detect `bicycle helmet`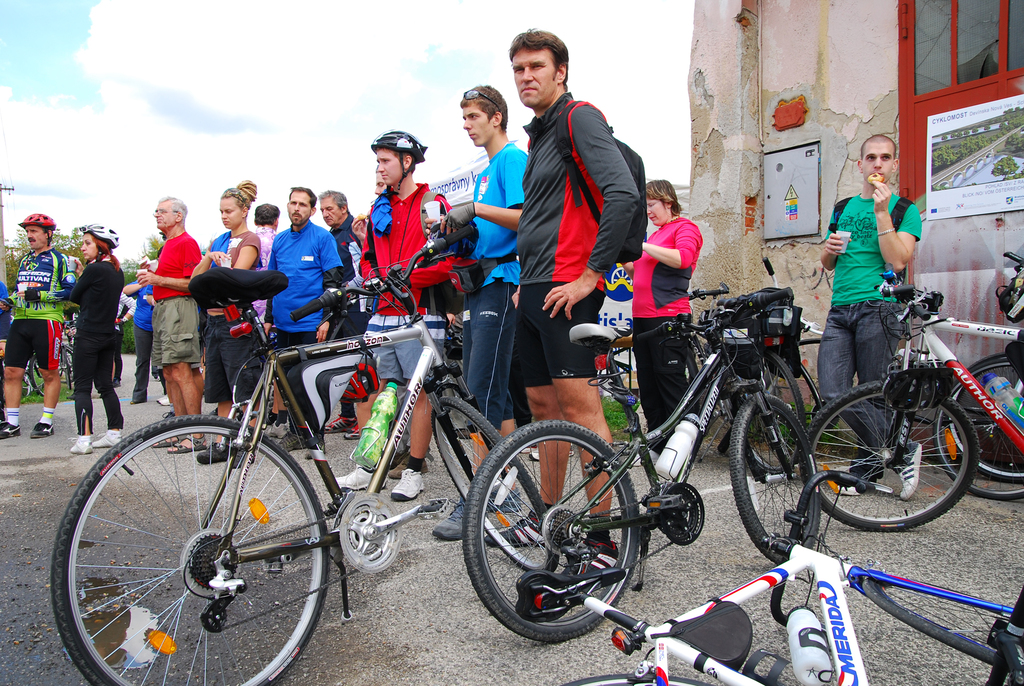
{"x1": 88, "y1": 226, "x2": 118, "y2": 249}
